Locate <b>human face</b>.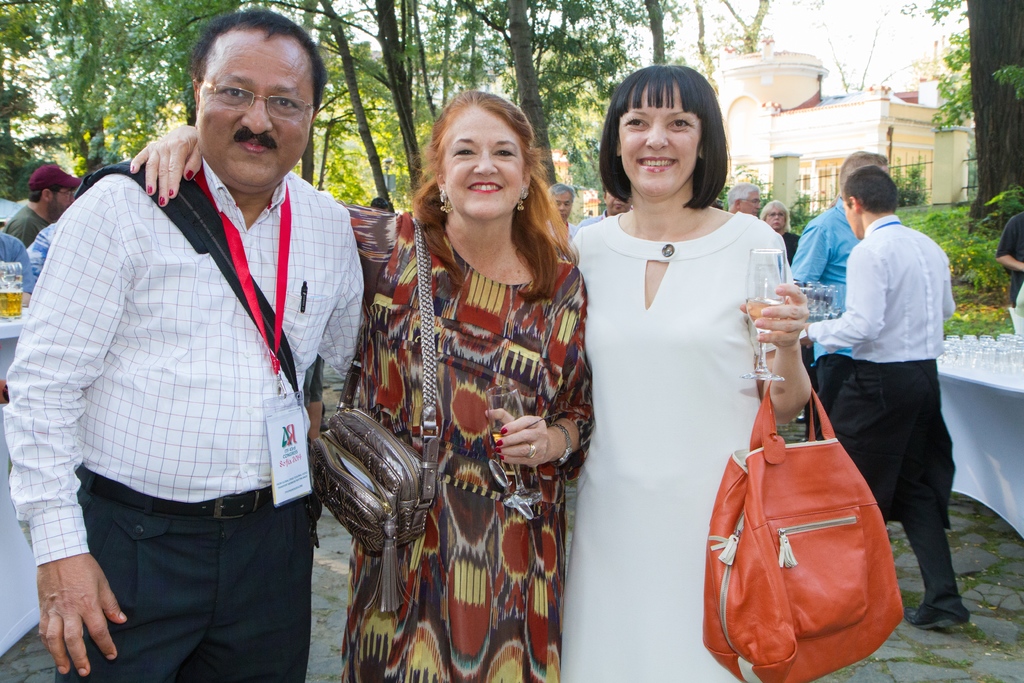
Bounding box: x1=557, y1=188, x2=569, y2=217.
